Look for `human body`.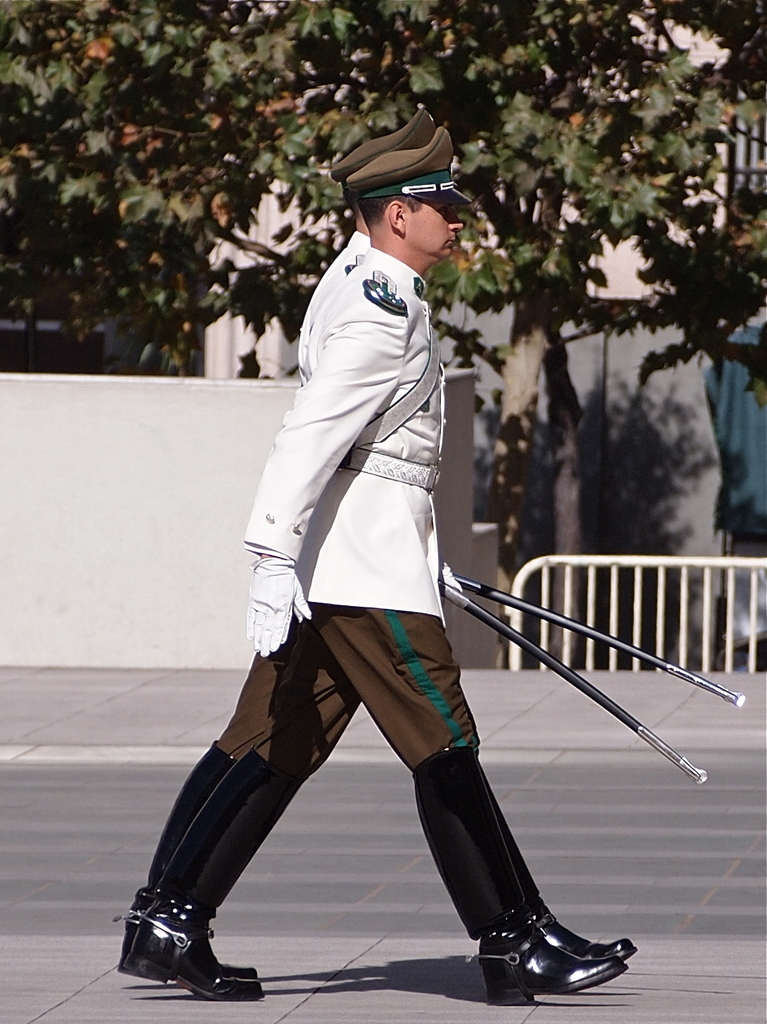
Found: (left=161, top=144, right=639, bottom=957).
